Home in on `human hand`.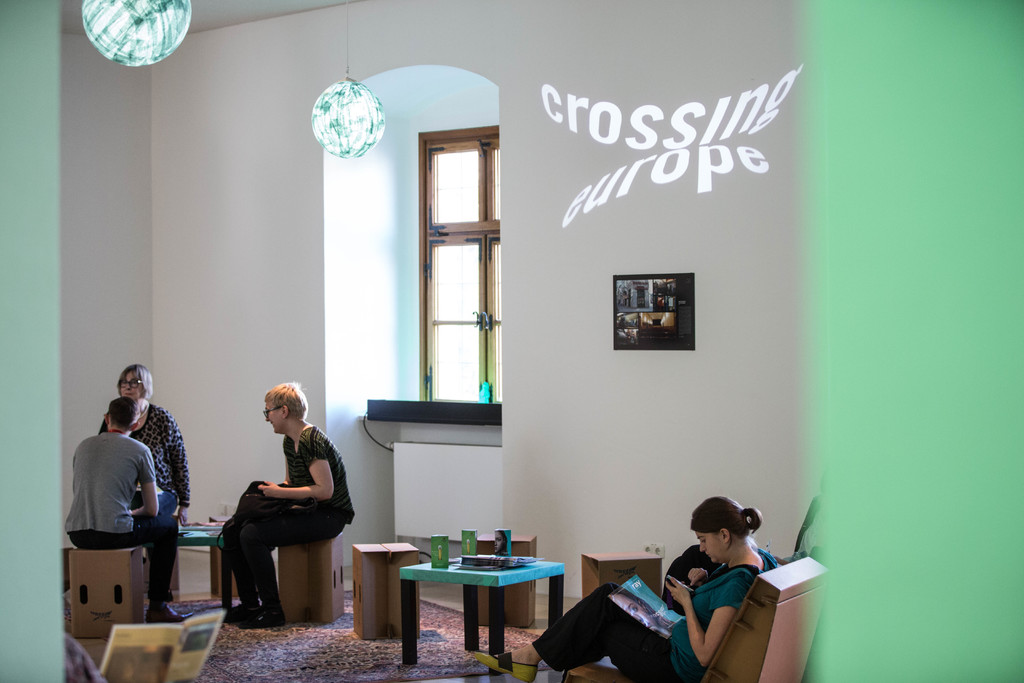
Homed in at <box>687,567,710,586</box>.
